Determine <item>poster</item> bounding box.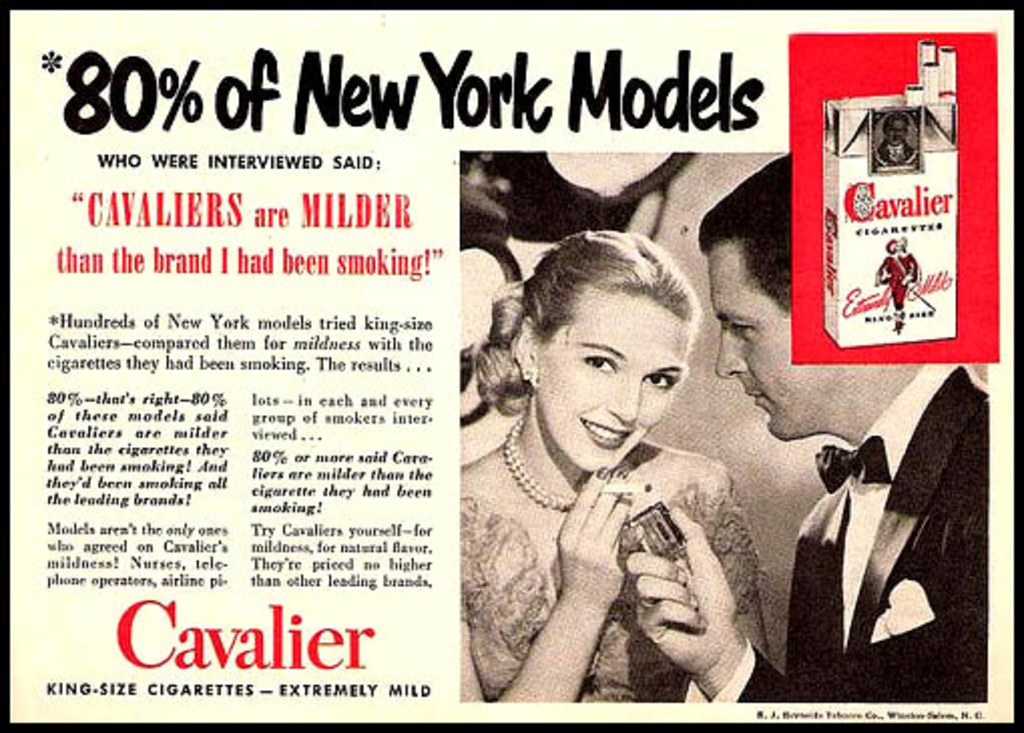
Determined: {"left": 14, "top": 0, "right": 916, "bottom": 732}.
